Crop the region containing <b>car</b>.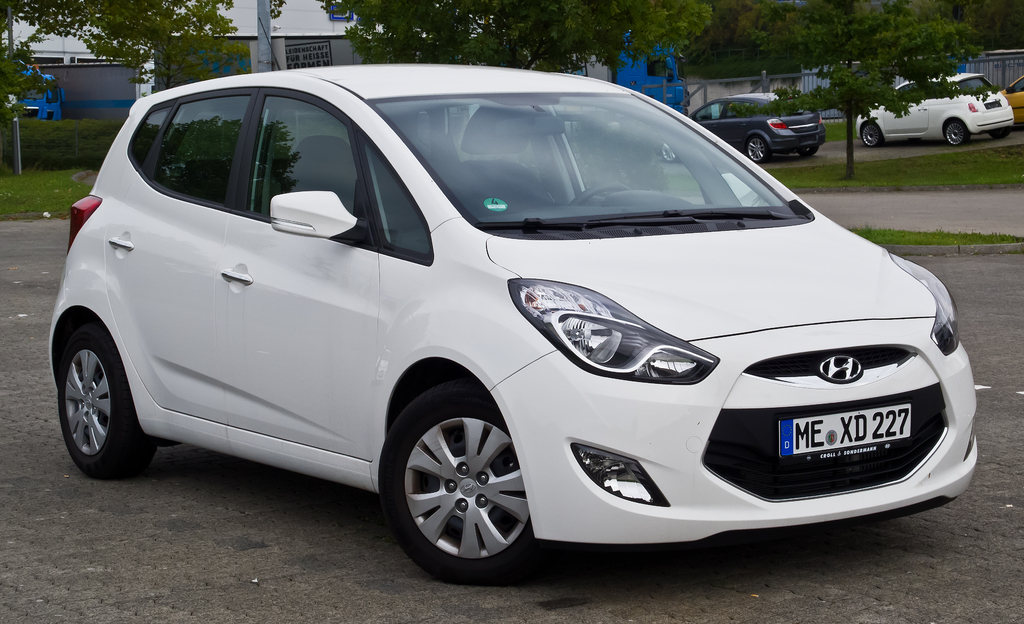
Crop region: l=659, t=90, r=826, b=166.
